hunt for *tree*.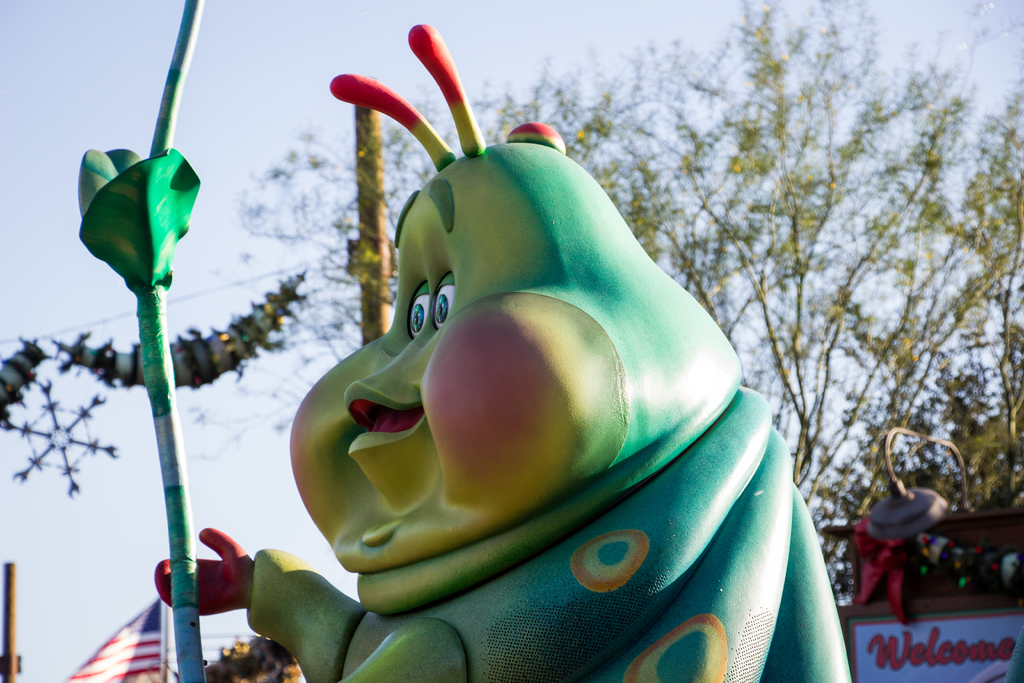
Hunted down at (x1=253, y1=42, x2=733, y2=605).
